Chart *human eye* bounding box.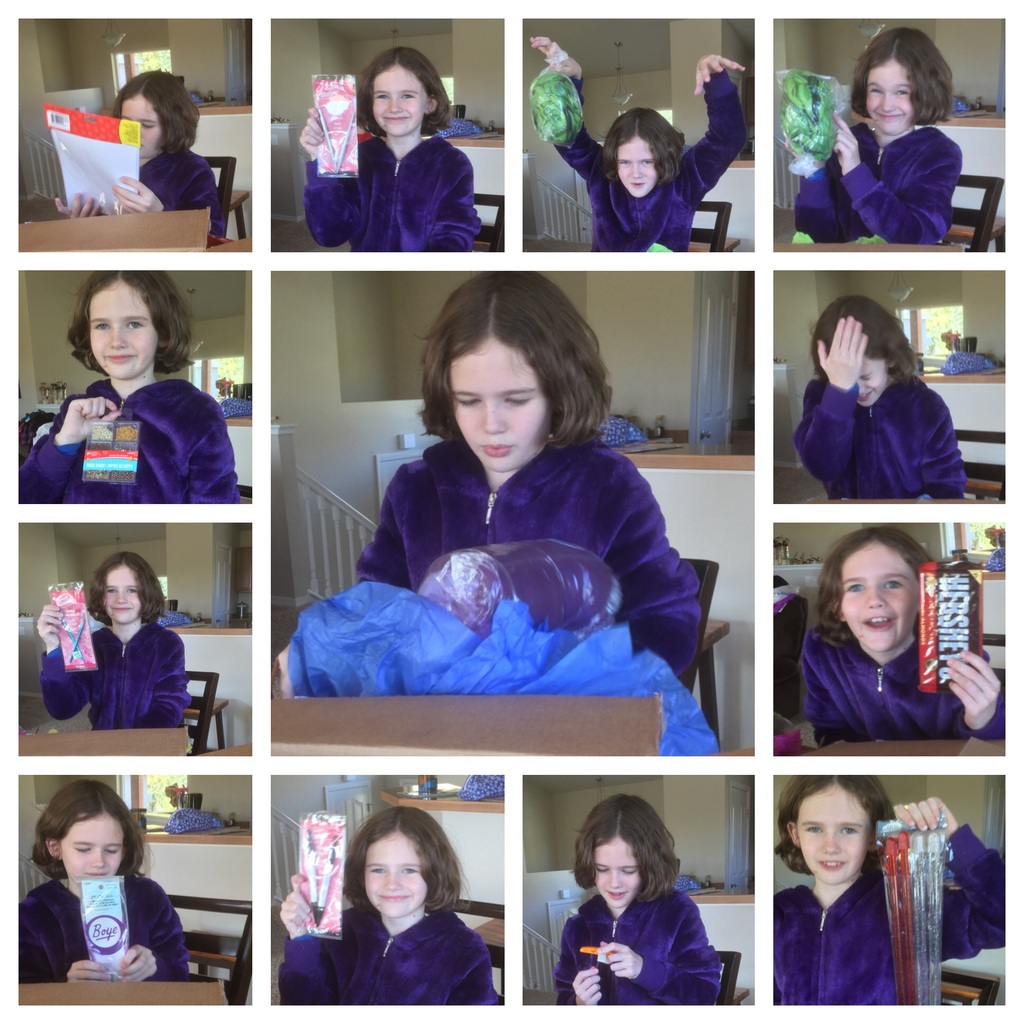
Charted: l=893, t=86, r=909, b=97.
